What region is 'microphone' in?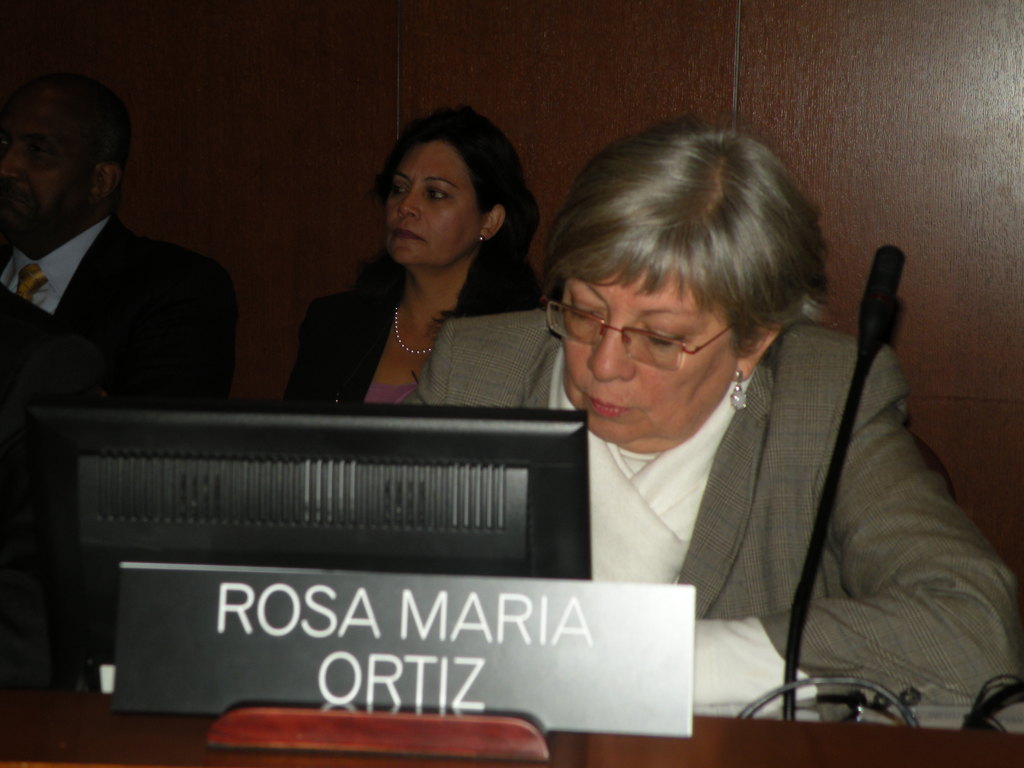
l=852, t=246, r=905, b=379.
